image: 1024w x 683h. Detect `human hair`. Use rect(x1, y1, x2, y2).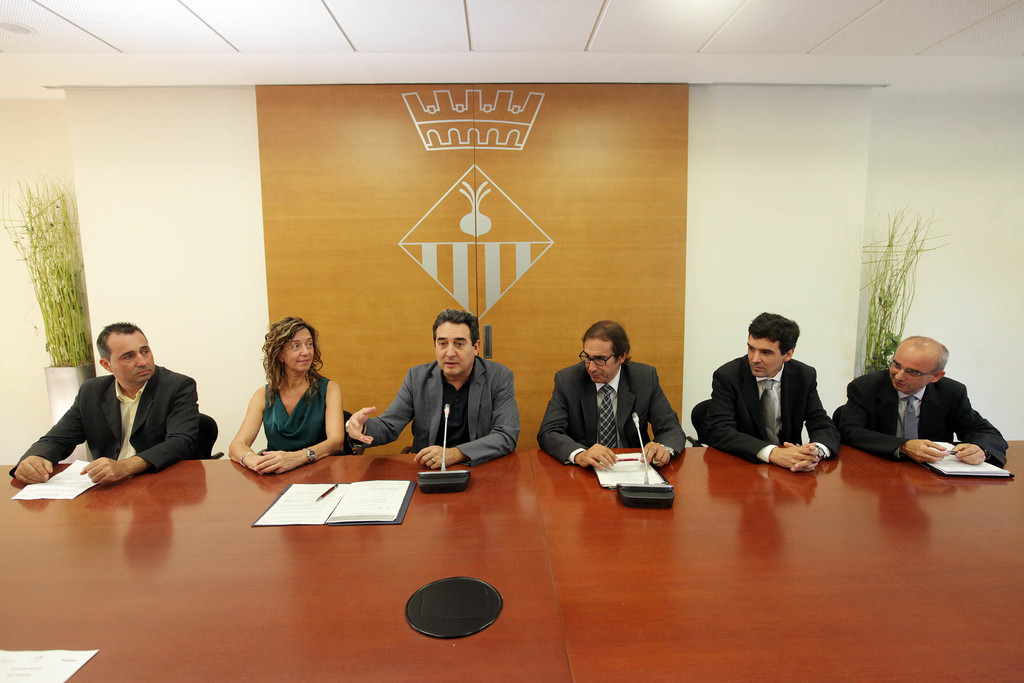
rect(94, 317, 139, 350).
